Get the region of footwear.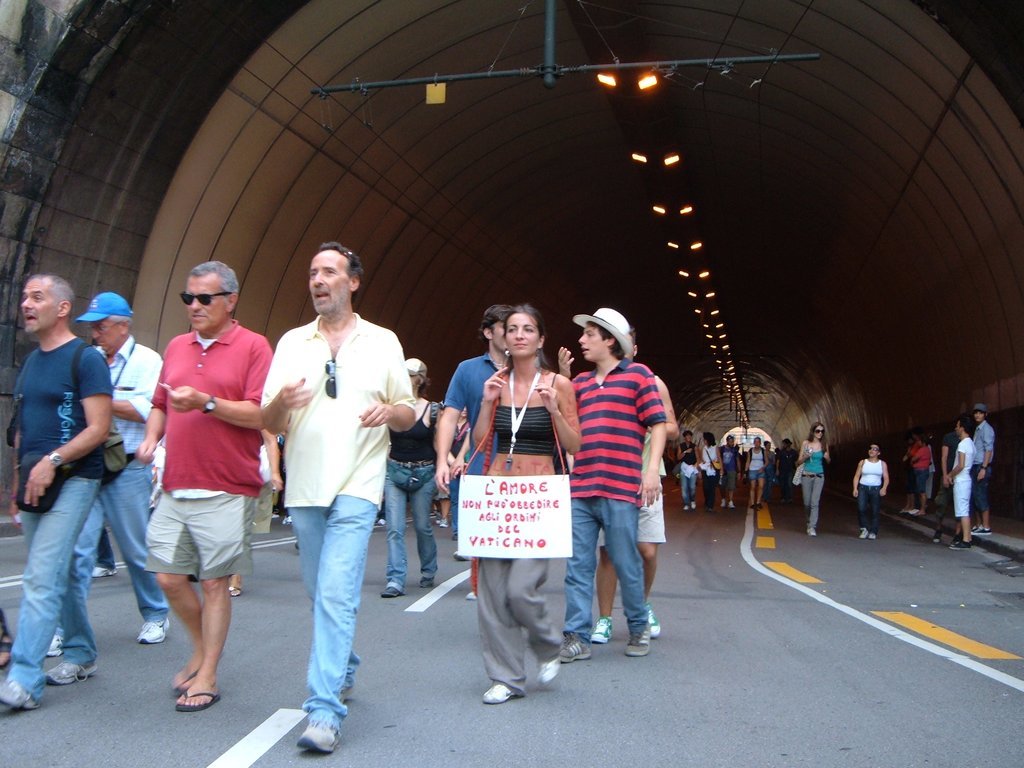
[x1=718, y1=500, x2=725, y2=508].
